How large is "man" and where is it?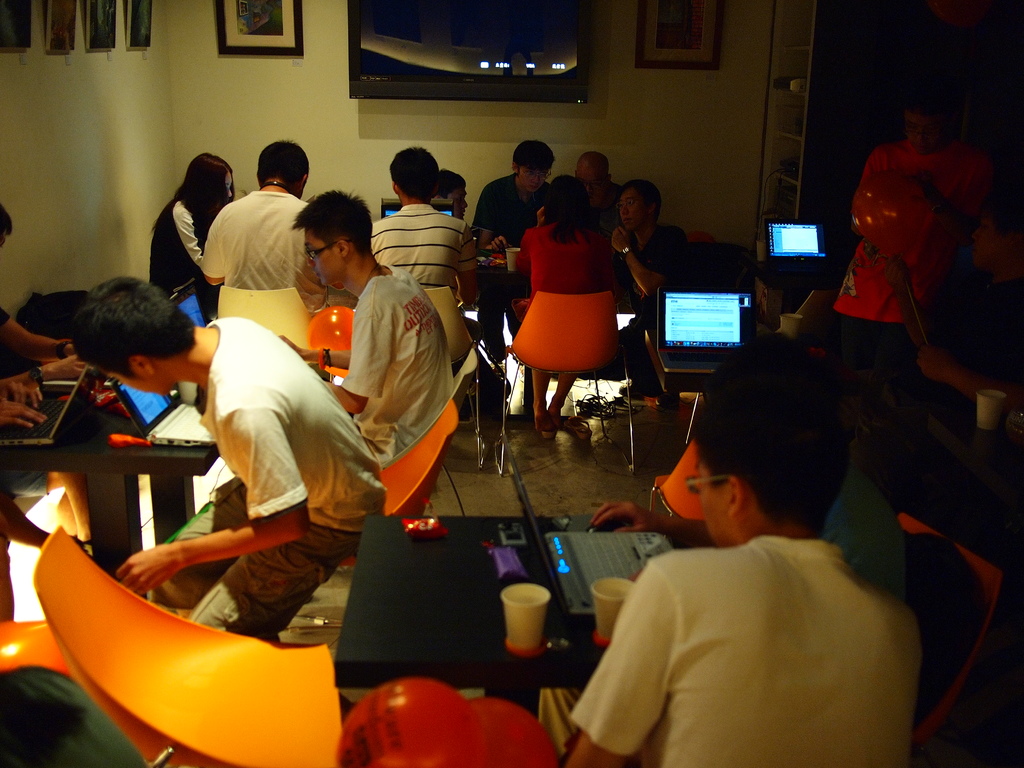
Bounding box: bbox=(278, 193, 457, 470).
